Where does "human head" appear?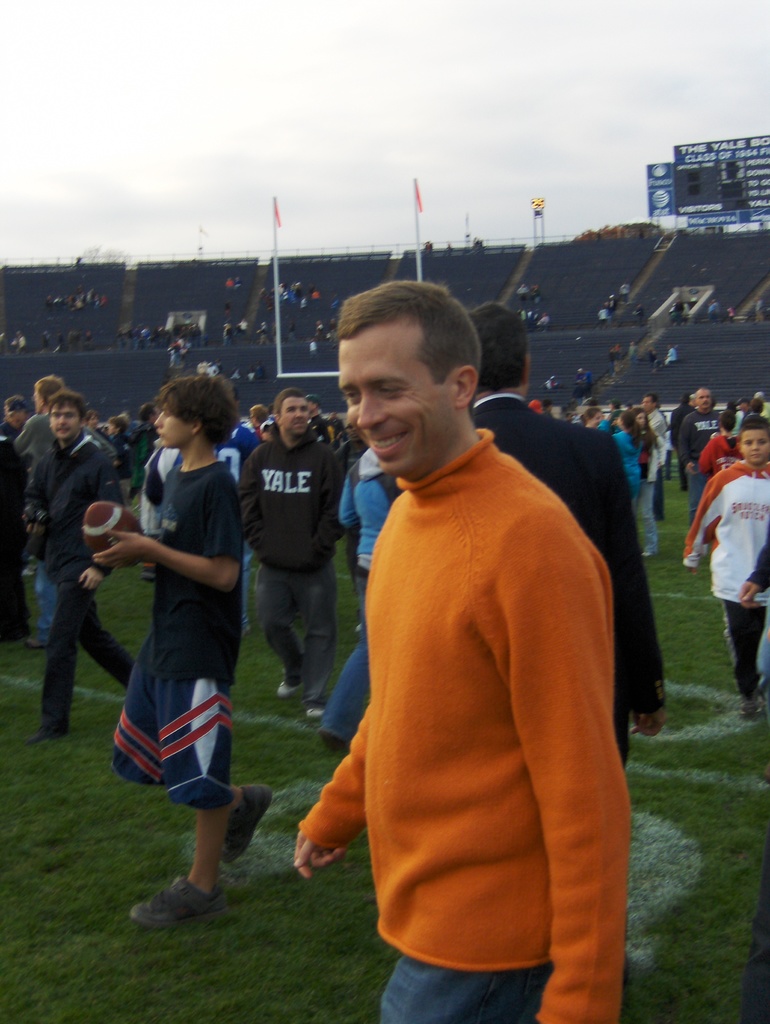
Appears at 24:378:73:406.
